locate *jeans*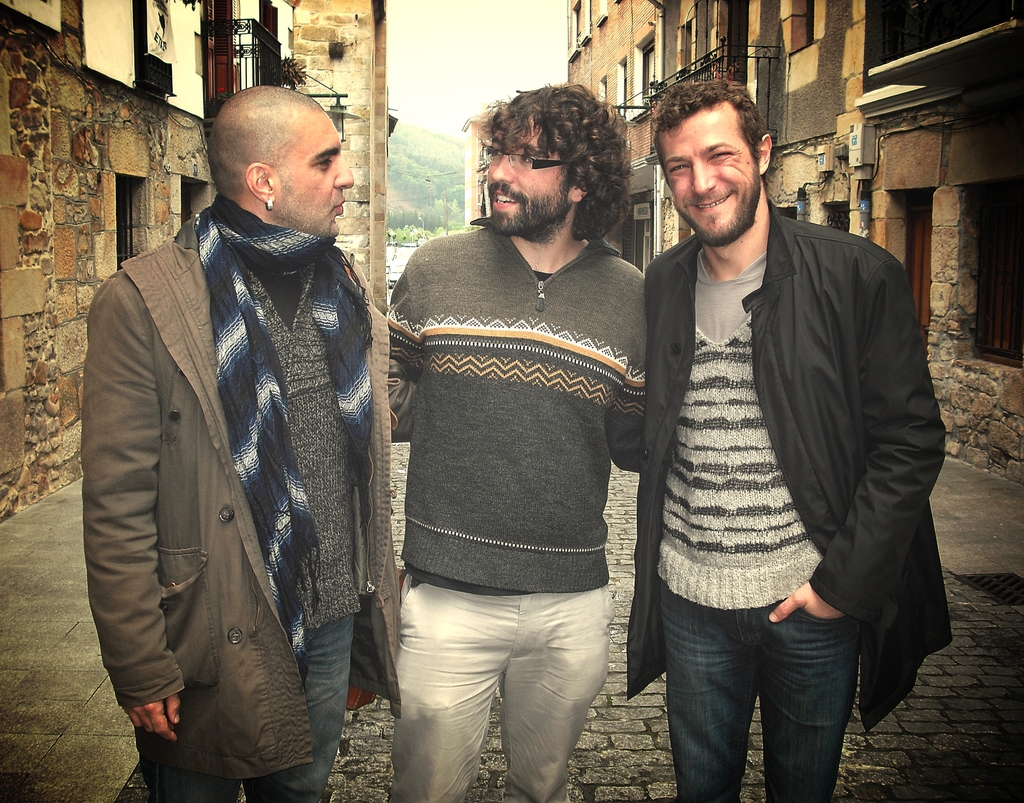
<region>644, 602, 858, 799</region>
